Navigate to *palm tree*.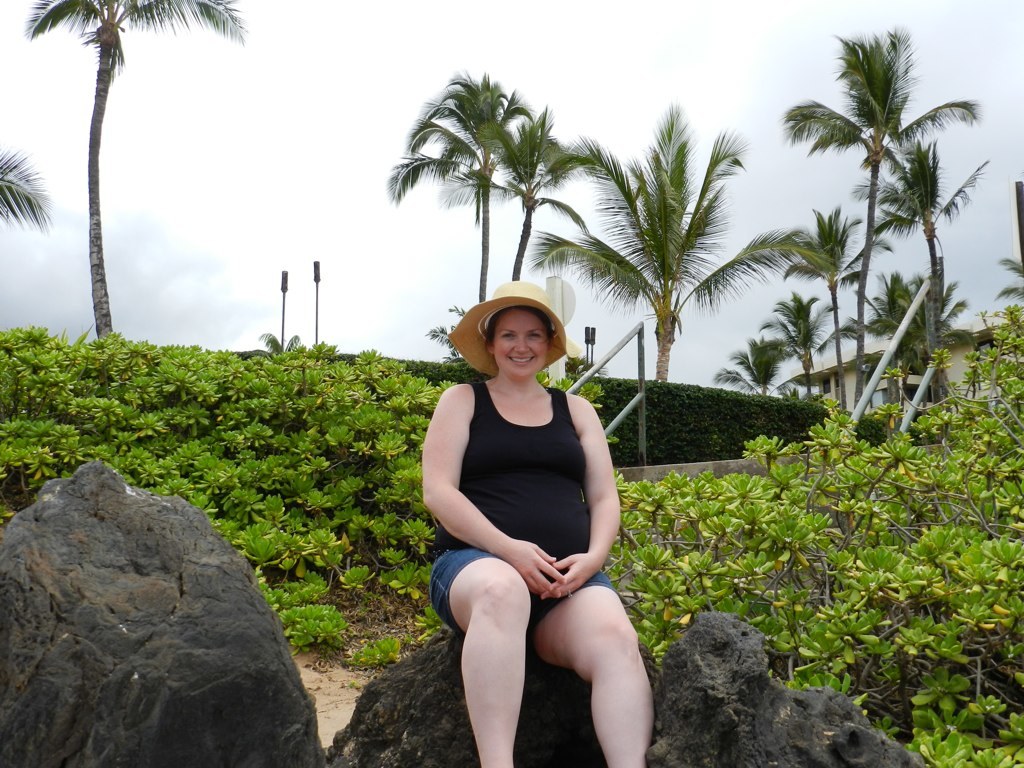
Navigation target: <region>794, 39, 939, 354</region>.
